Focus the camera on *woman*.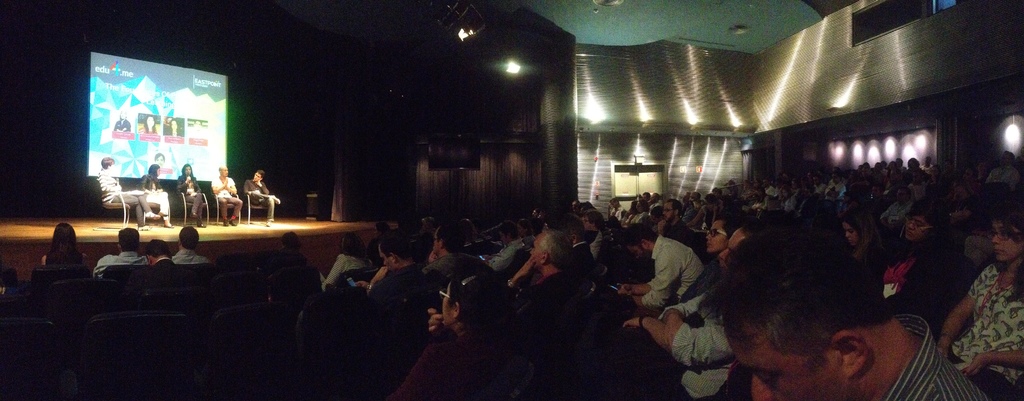
Focus region: <bbox>936, 201, 1023, 400</bbox>.
